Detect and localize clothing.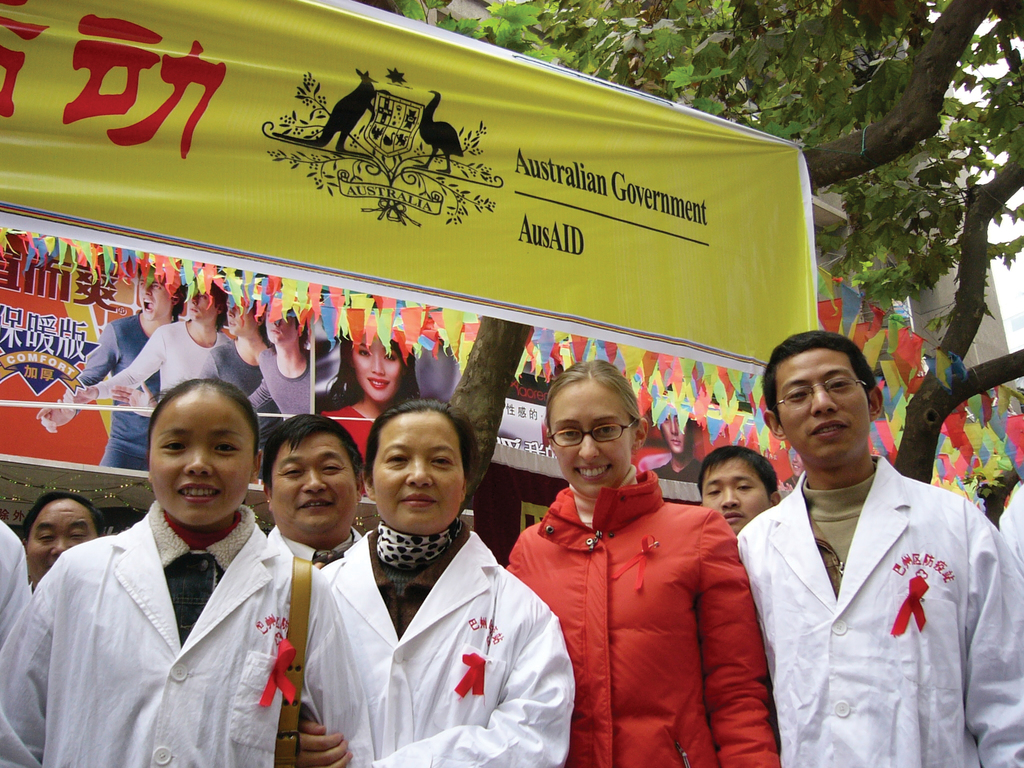
Localized at <bbox>106, 326, 269, 410</bbox>.
